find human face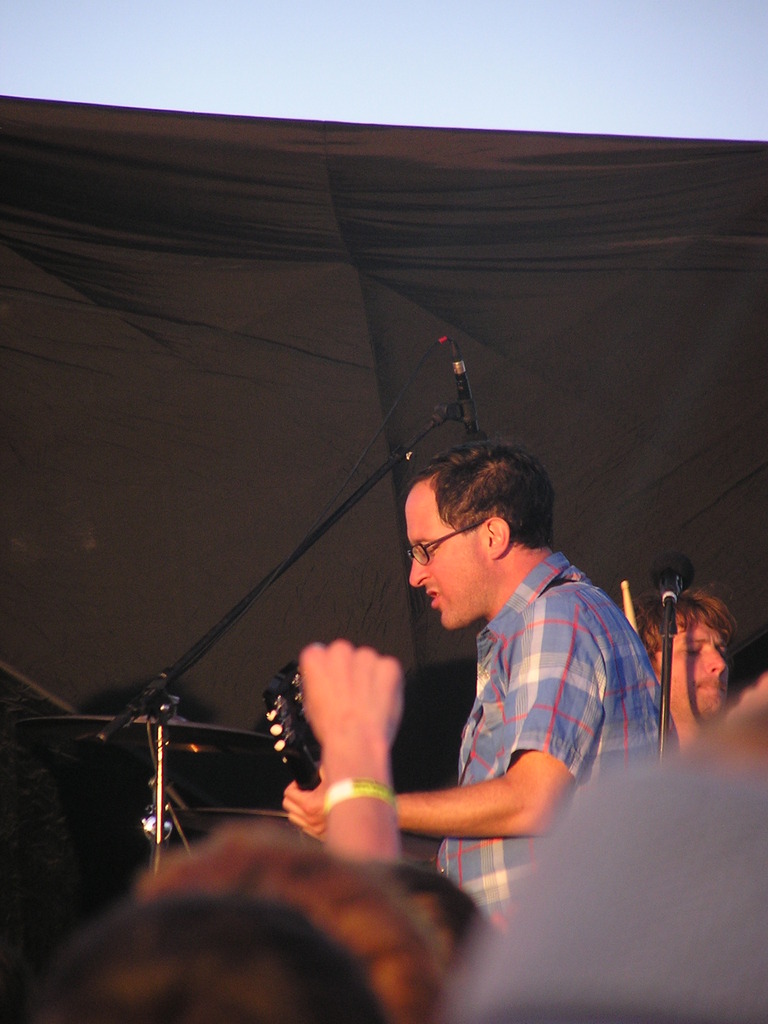
<region>399, 488, 500, 643</region>
